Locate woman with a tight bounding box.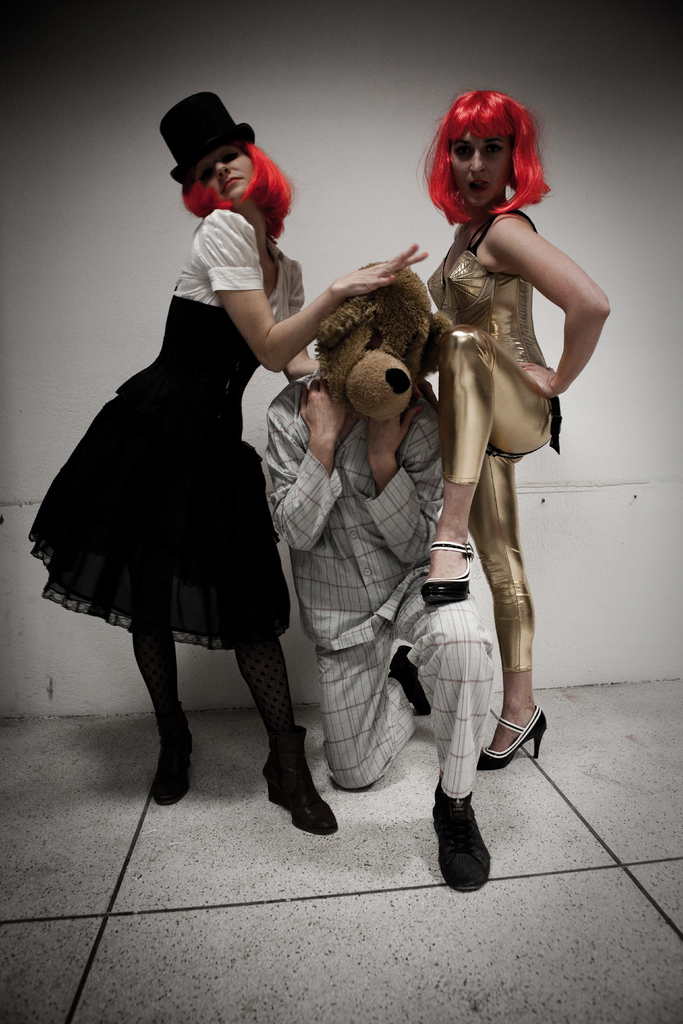
Rect(413, 84, 616, 772).
